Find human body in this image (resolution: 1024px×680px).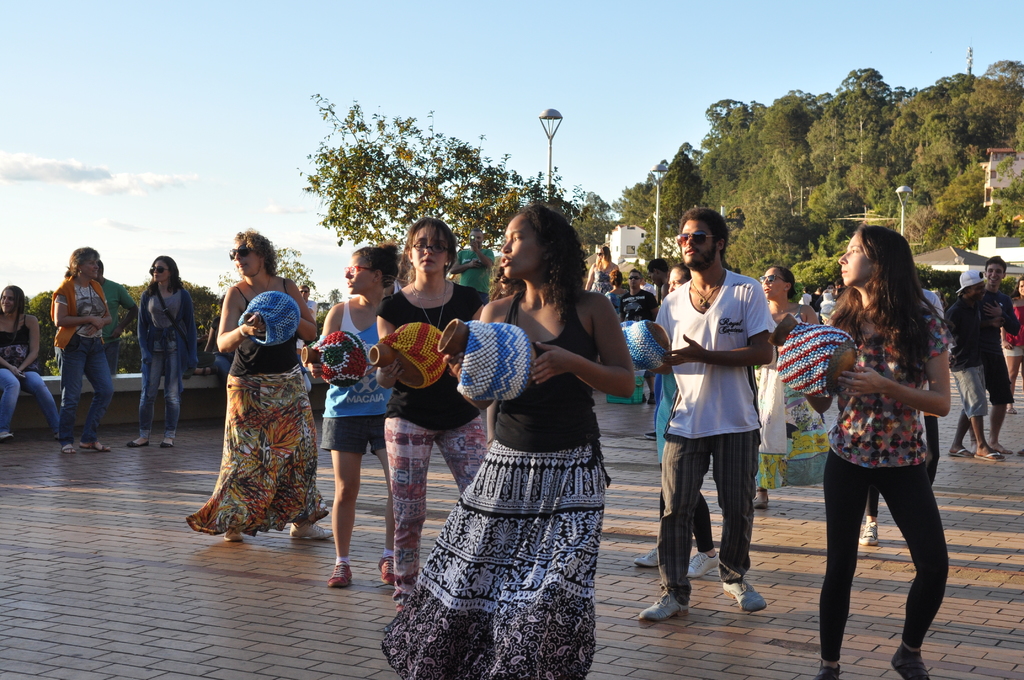
[left=1014, top=296, right=1023, bottom=382].
